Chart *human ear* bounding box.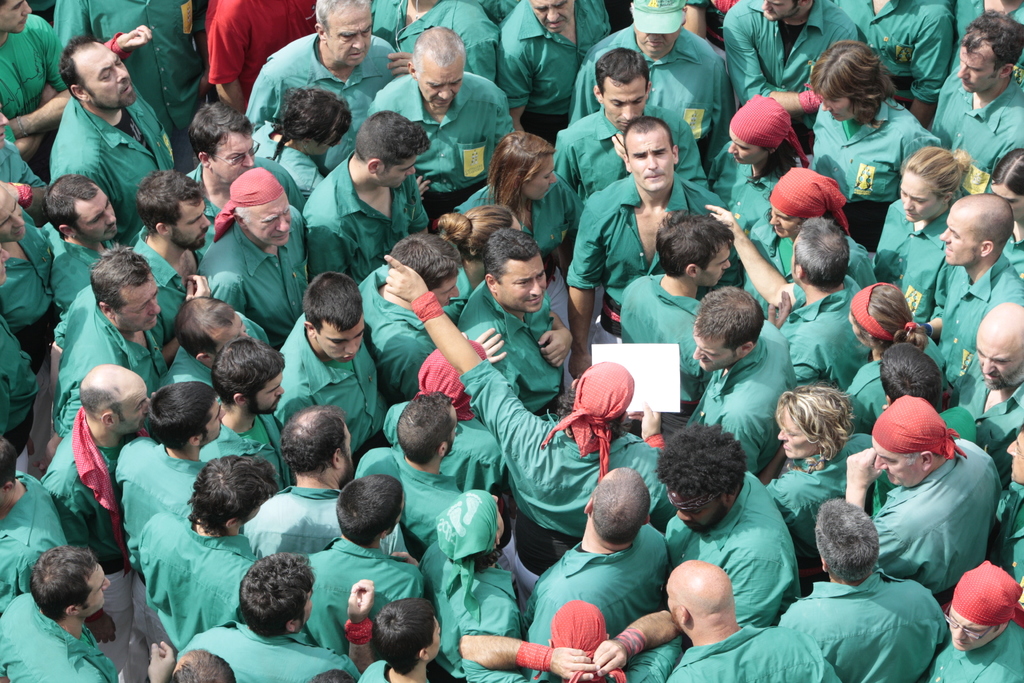
Charted: <region>798, 265, 803, 281</region>.
